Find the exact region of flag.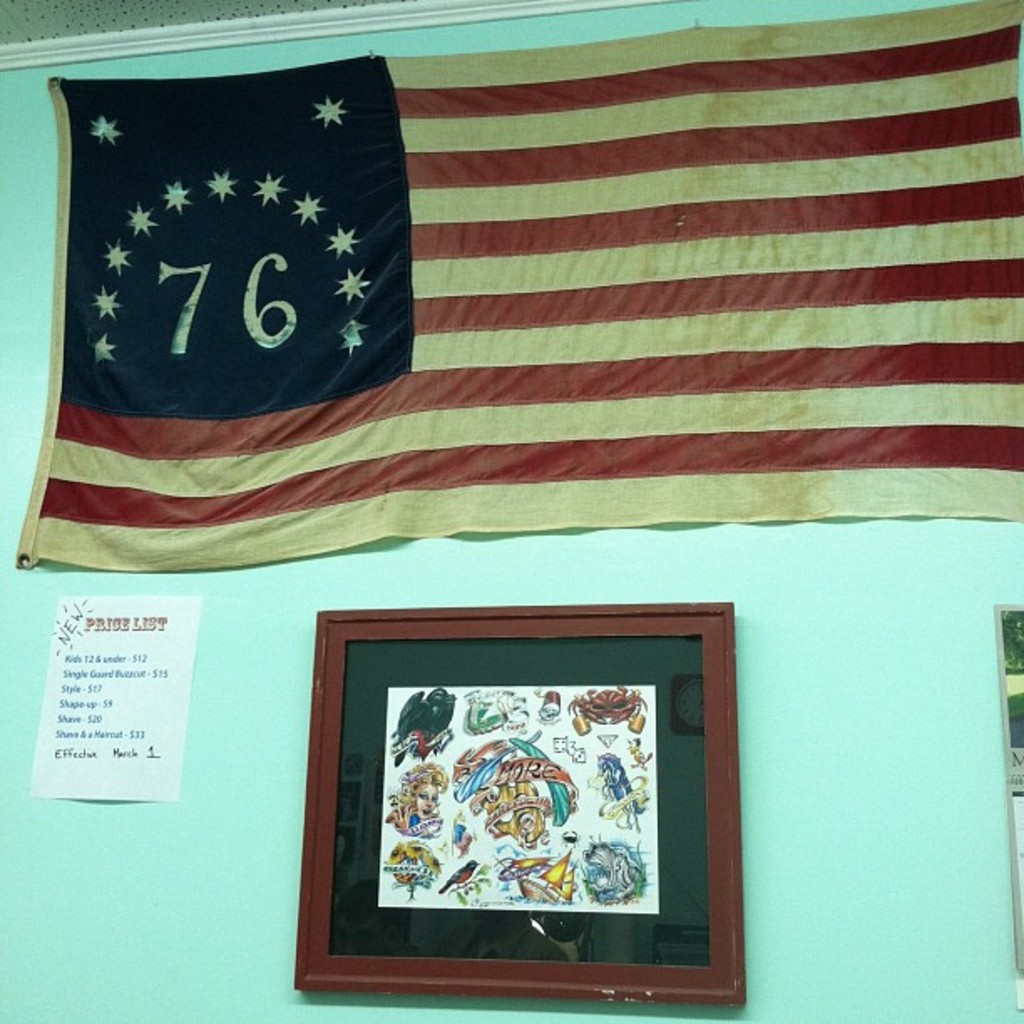
Exact region: BBox(2, 2, 1022, 599).
